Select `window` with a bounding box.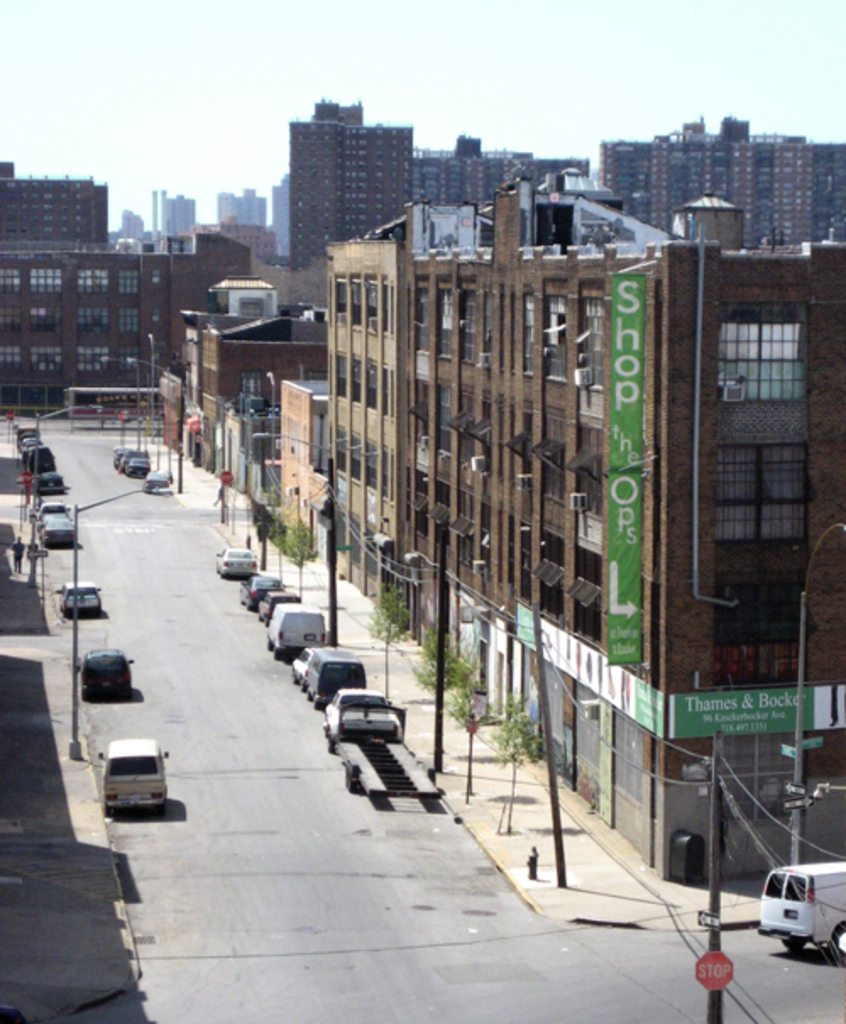
{"left": 78, "top": 303, "right": 110, "bottom": 333}.
